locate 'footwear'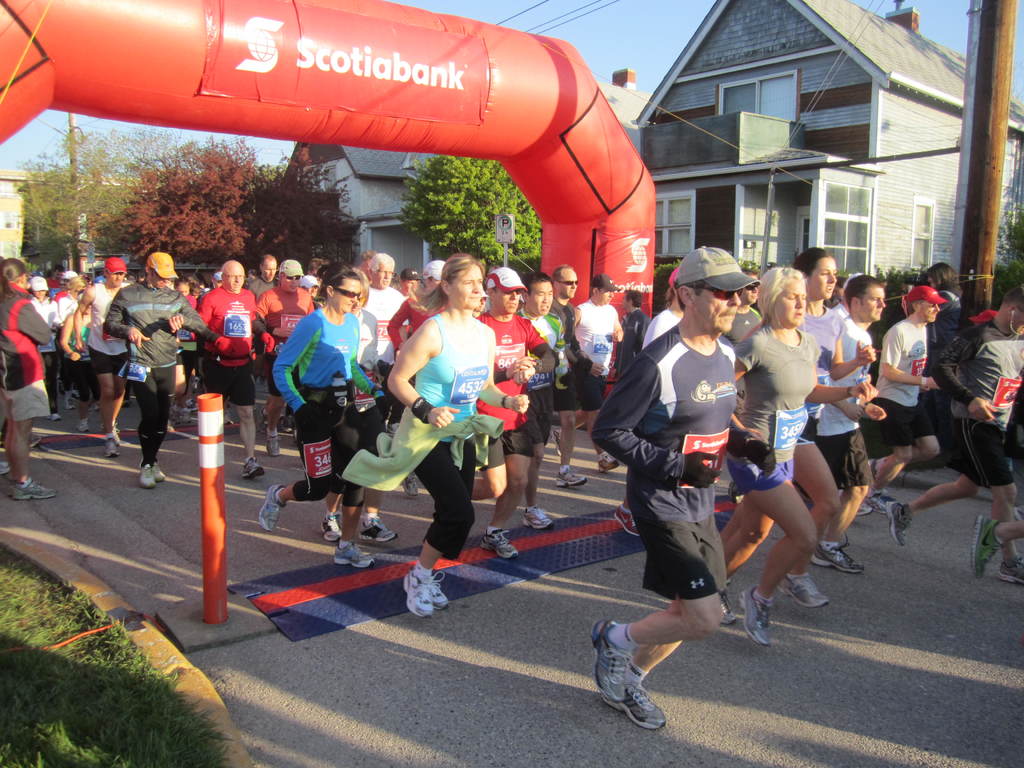
l=252, t=403, r=267, b=435
